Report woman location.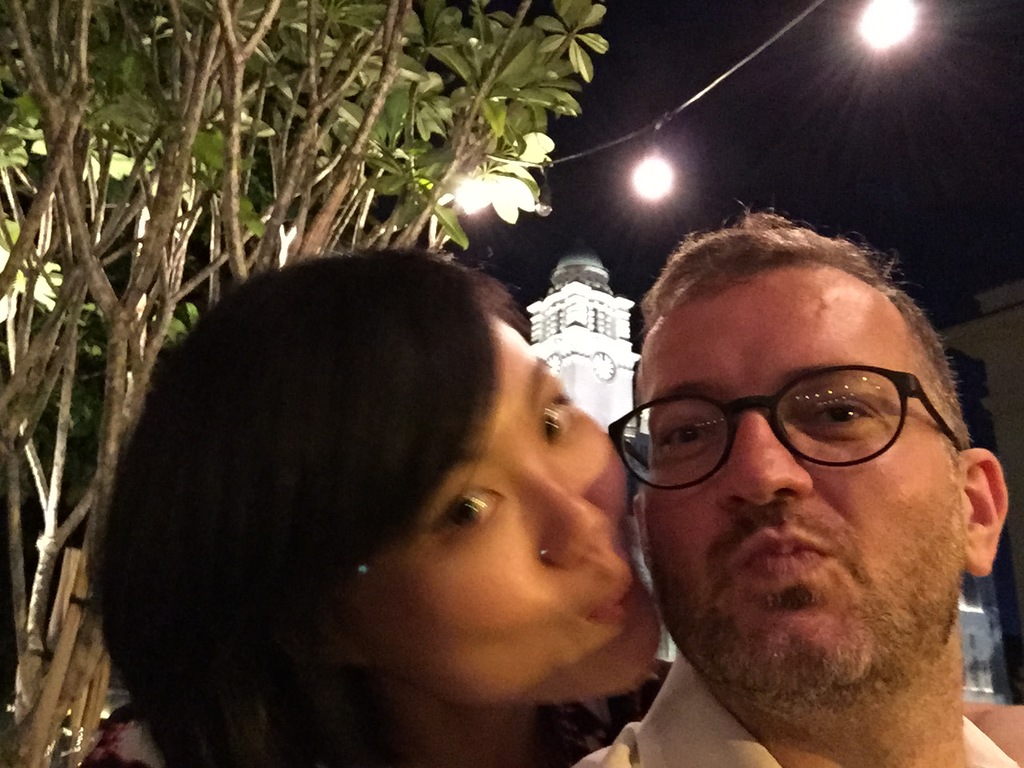
Report: box=[93, 241, 1023, 767].
